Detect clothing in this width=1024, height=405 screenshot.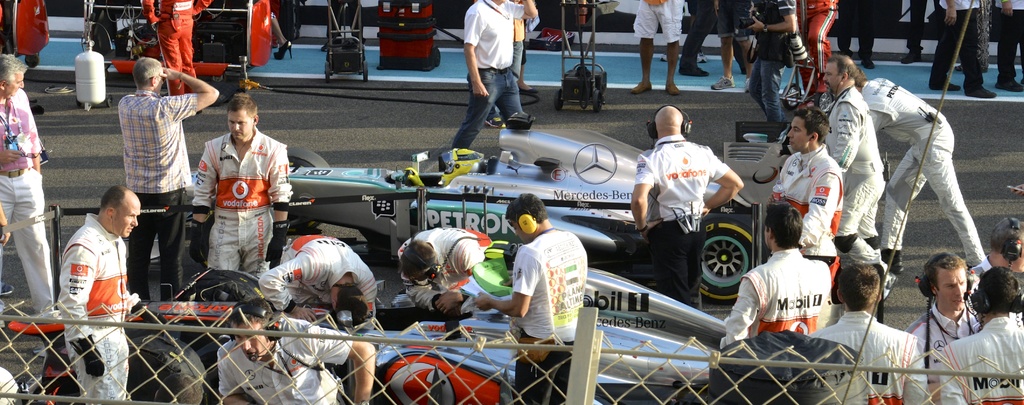
Detection: rect(940, 317, 1023, 404).
